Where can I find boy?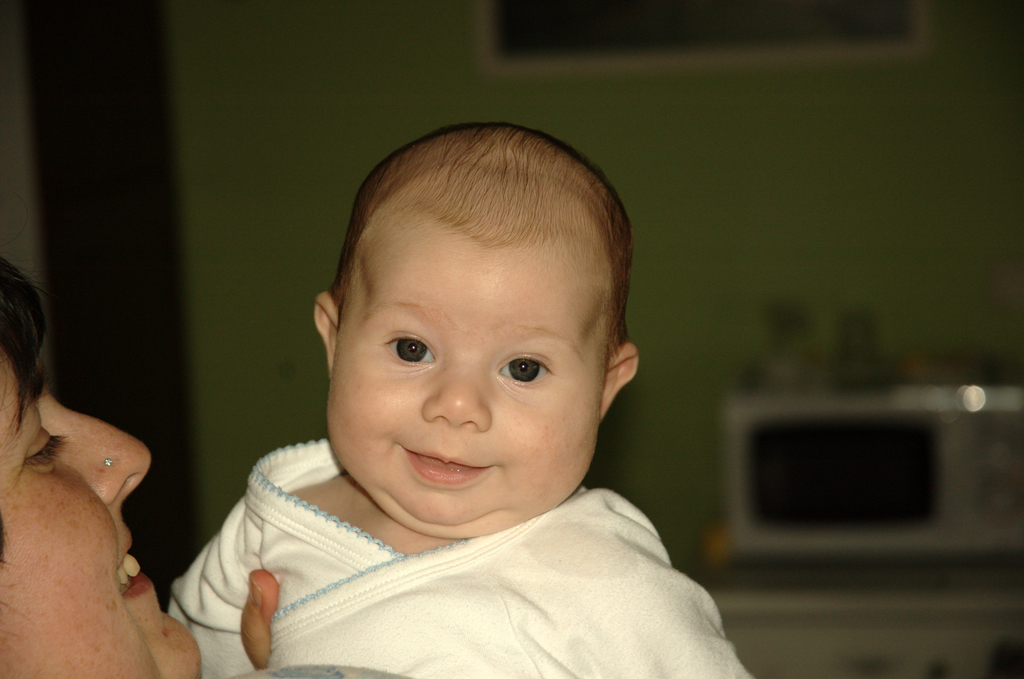
You can find it at {"x1": 144, "y1": 111, "x2": 736, "y2": 671}.
